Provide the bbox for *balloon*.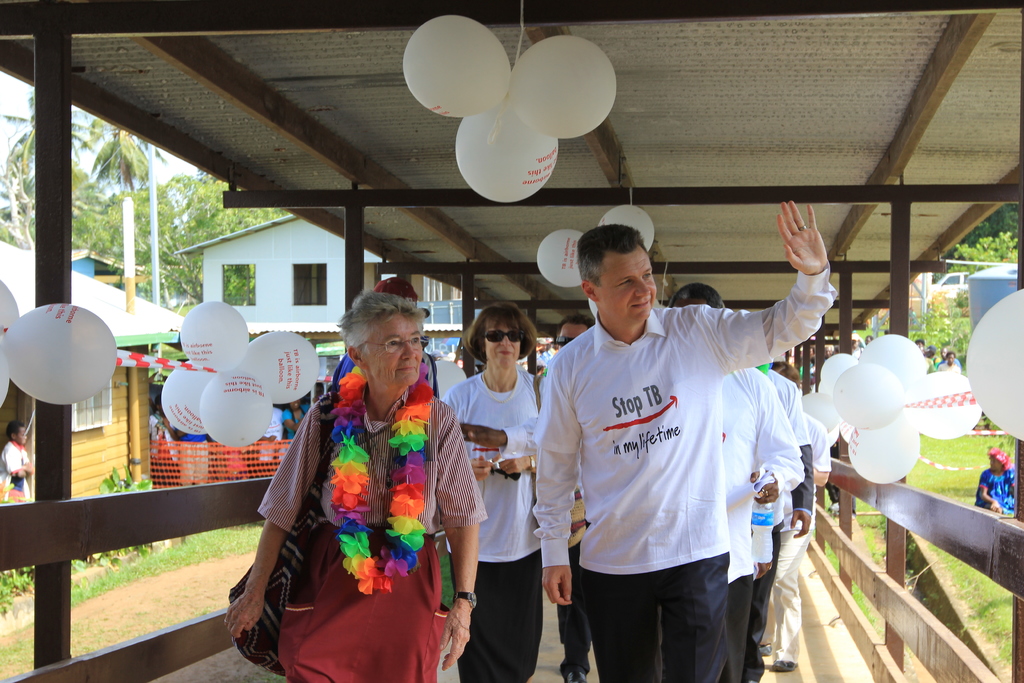
detection(838, 365, 901, 428).
